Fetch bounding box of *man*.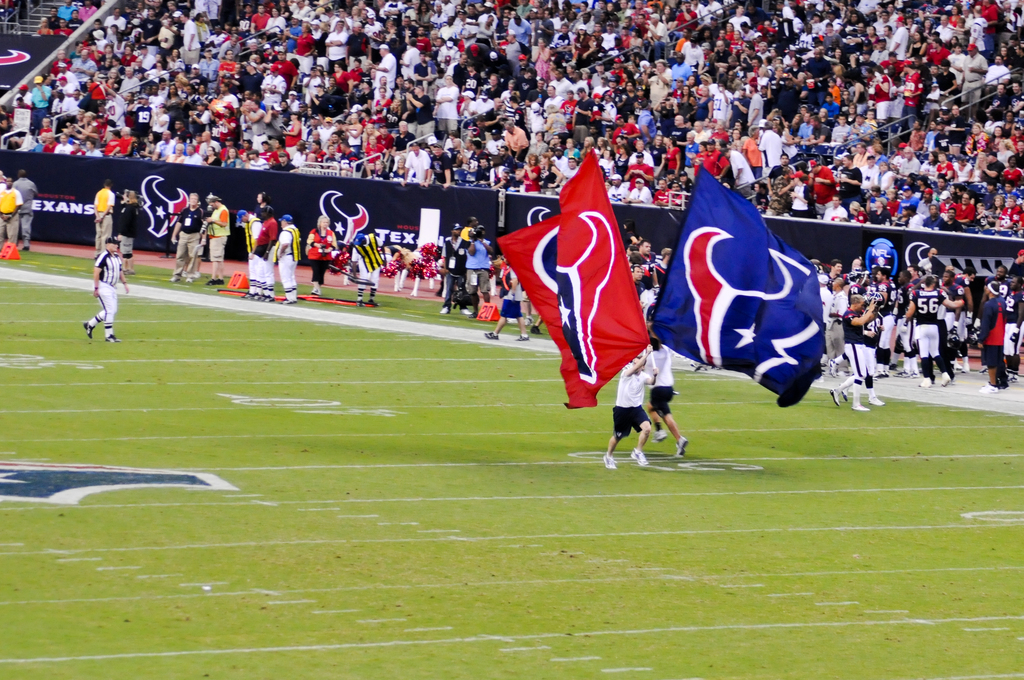
Bbox: 903:277:952:388.
